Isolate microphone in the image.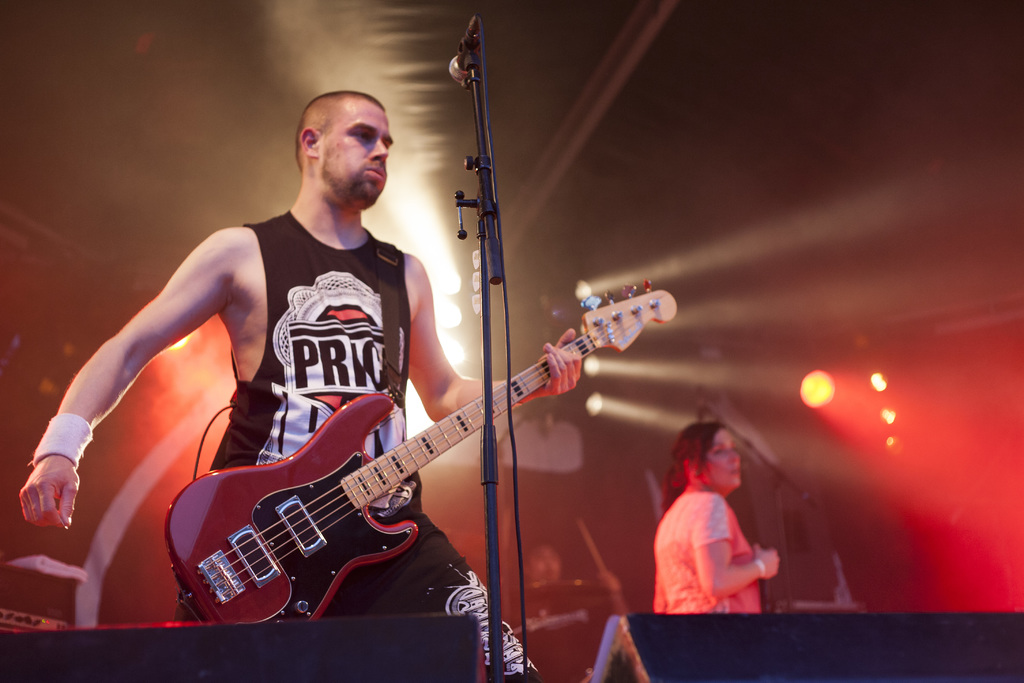
Isolated region: <region>449, 32, 477, 83</region>.
